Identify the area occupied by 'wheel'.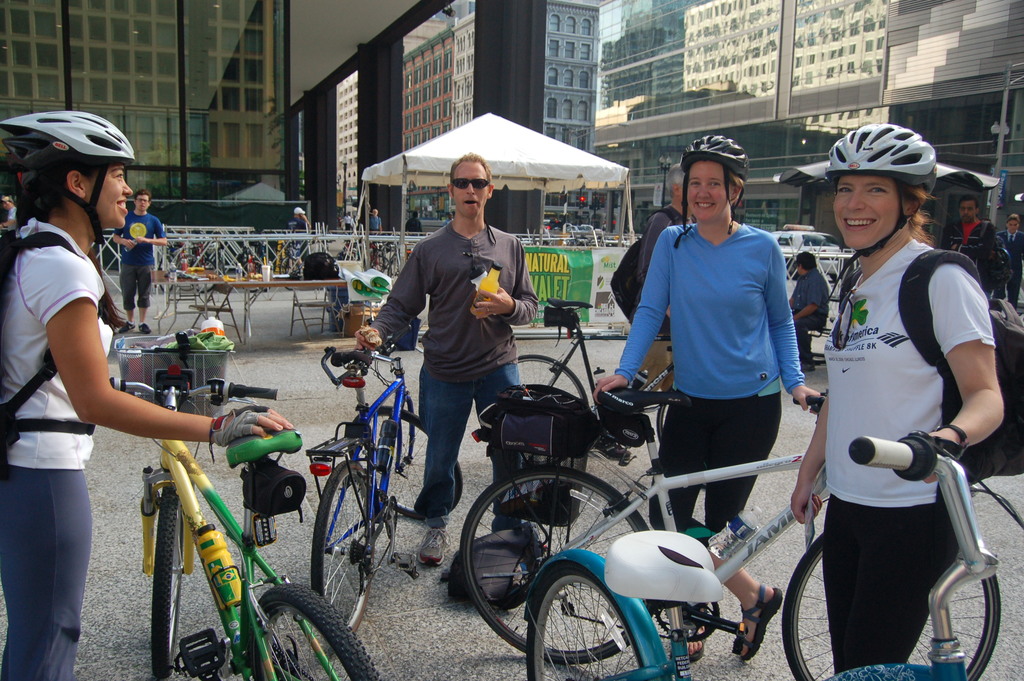
Area: x1=153 y1=463 x2=202 y2=680.
